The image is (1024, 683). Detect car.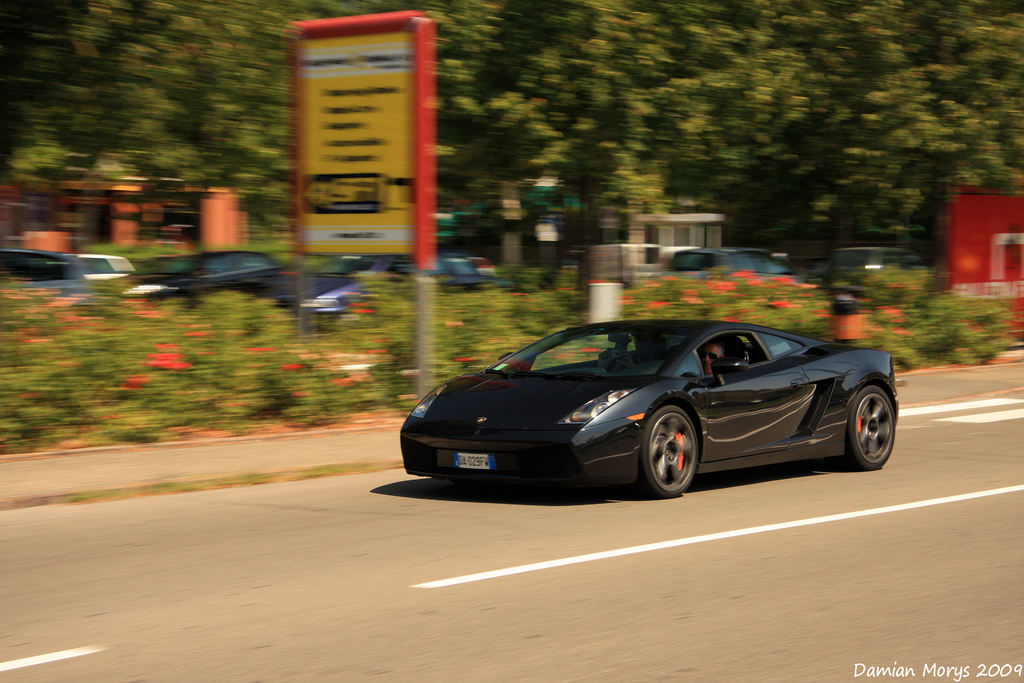
Detection: BBox(104, 250, 292, 302).
